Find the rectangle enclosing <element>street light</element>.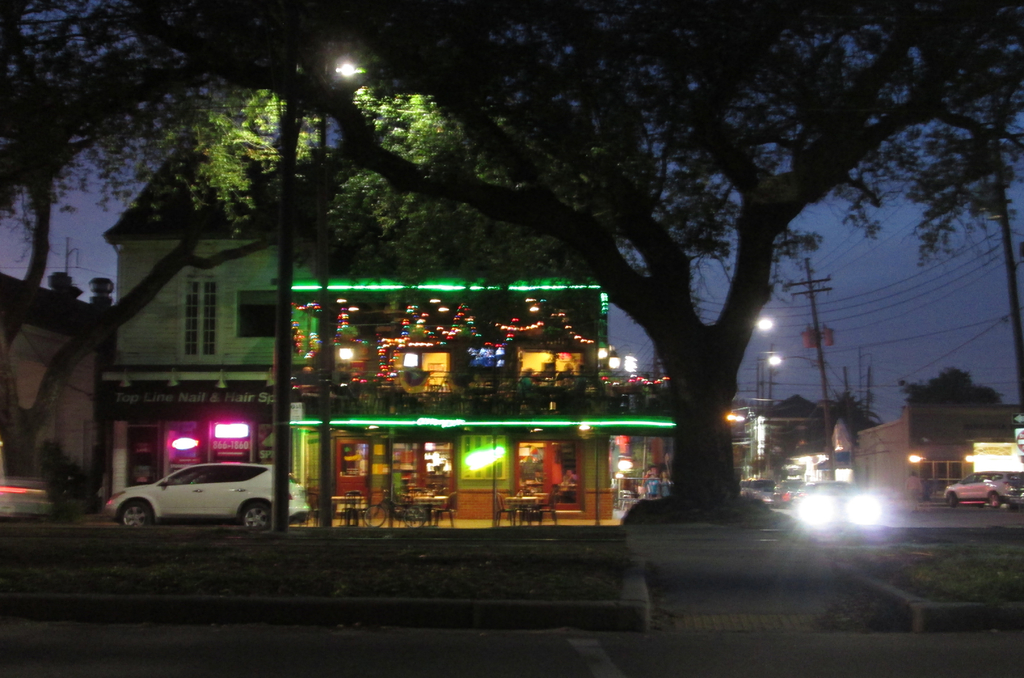
crop(755, 355, 787, 405).
